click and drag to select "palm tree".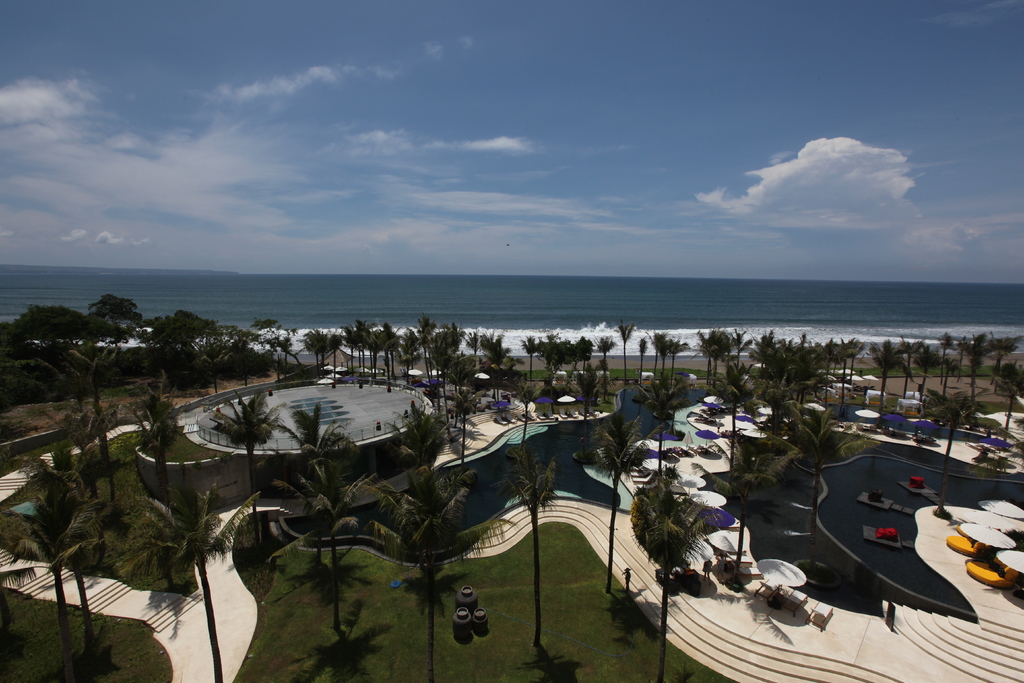
Selection: rect(271, 445, 371, 632).
